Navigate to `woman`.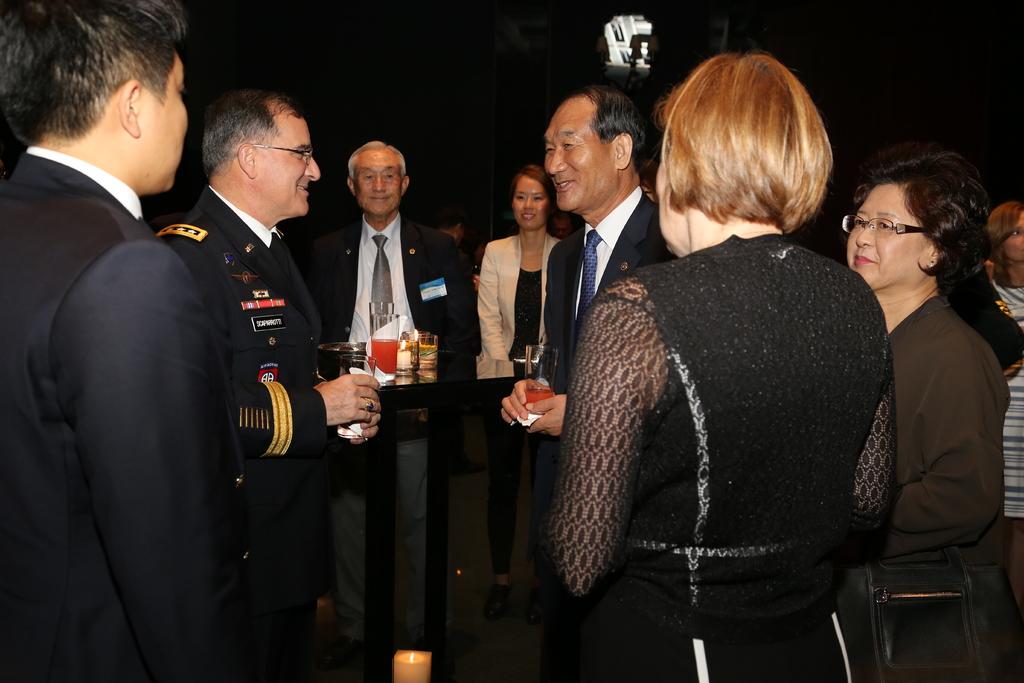
Navigation target: x1=836 y1=136 x2=1016 y2=682.
